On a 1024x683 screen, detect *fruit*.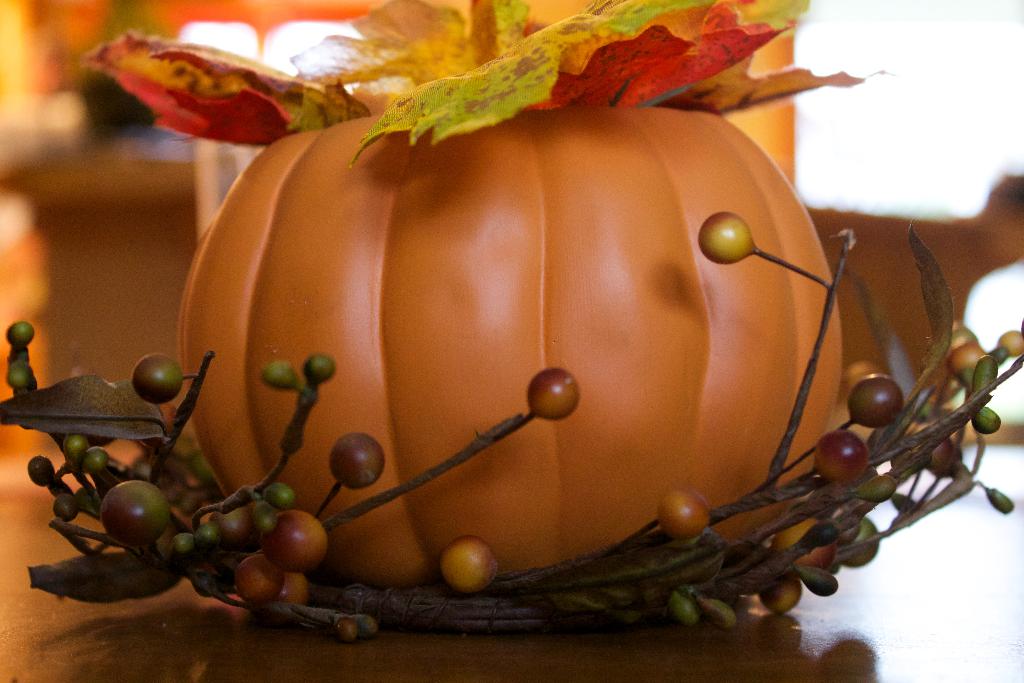
{"left": 173, "top": 0, "right": 858, "bottom": 582}.
